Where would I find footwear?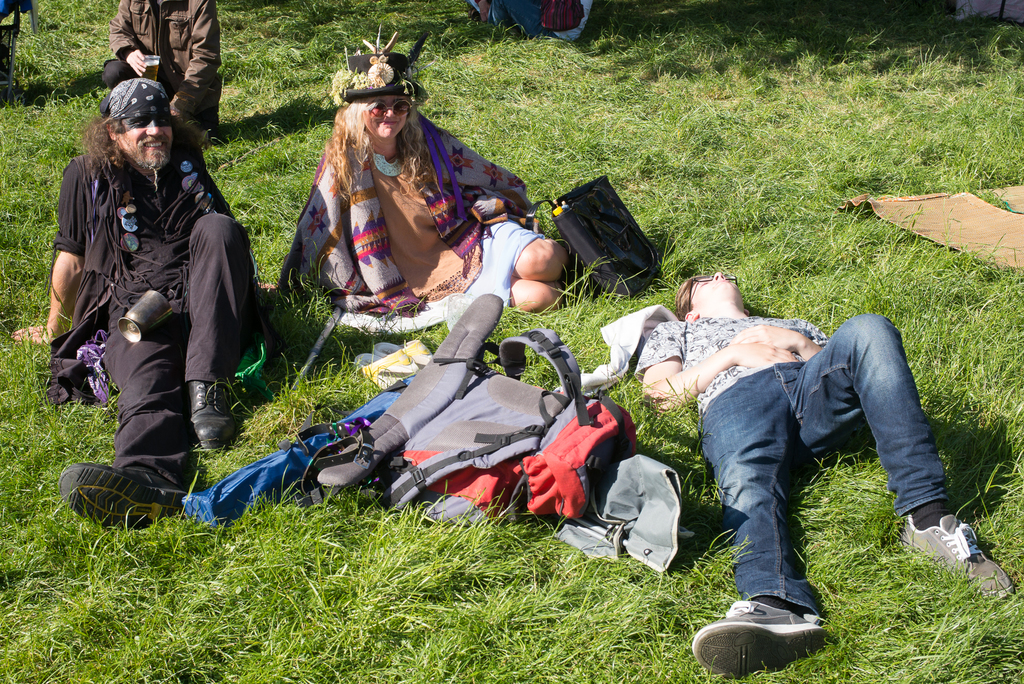
At rect(58, 466, 172, 540).
